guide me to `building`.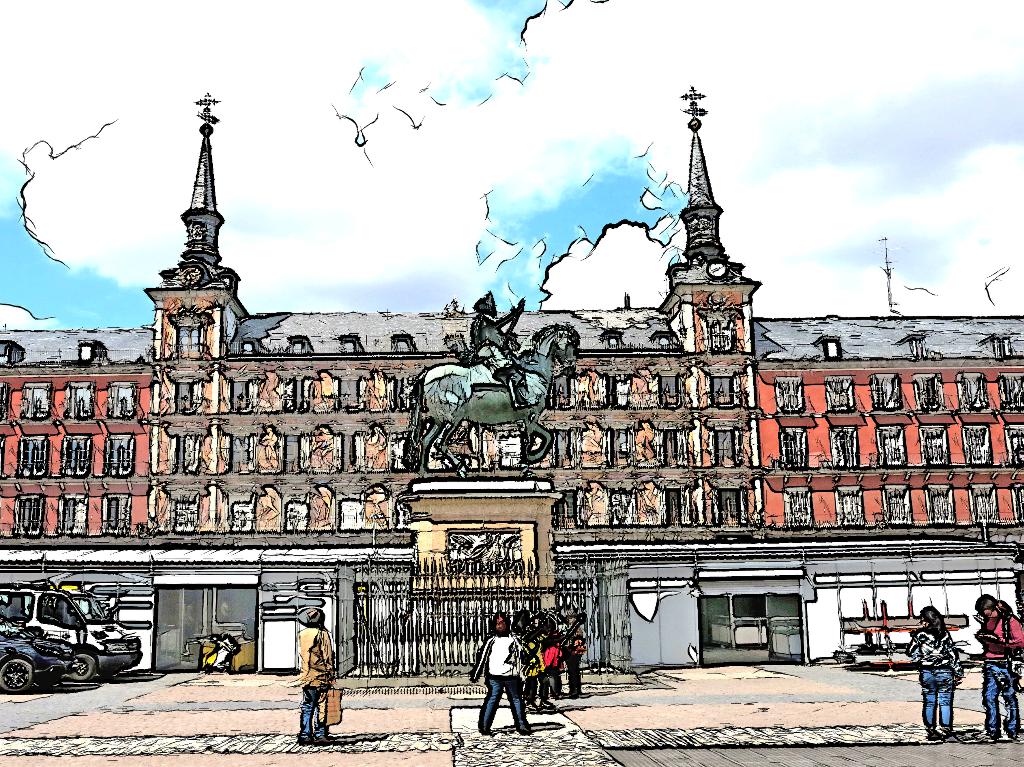
Guidance: 0:85:1023:674.
